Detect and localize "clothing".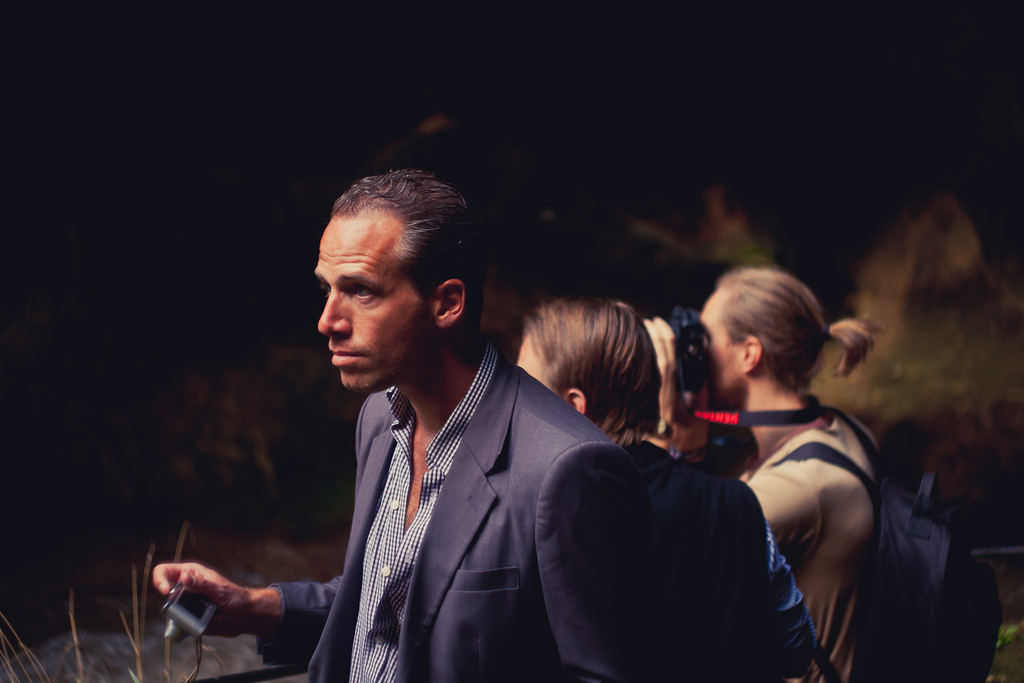
Localized at (694,459,825,682).
